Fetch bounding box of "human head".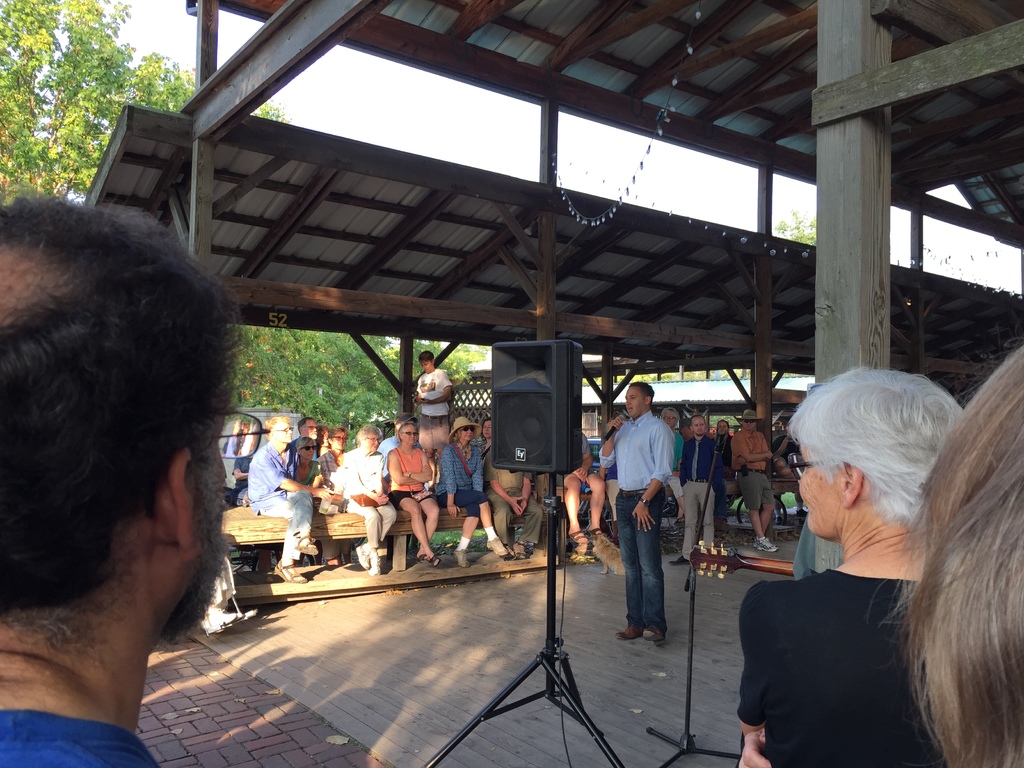
Bbox: region(398, 424, 418, 449).
